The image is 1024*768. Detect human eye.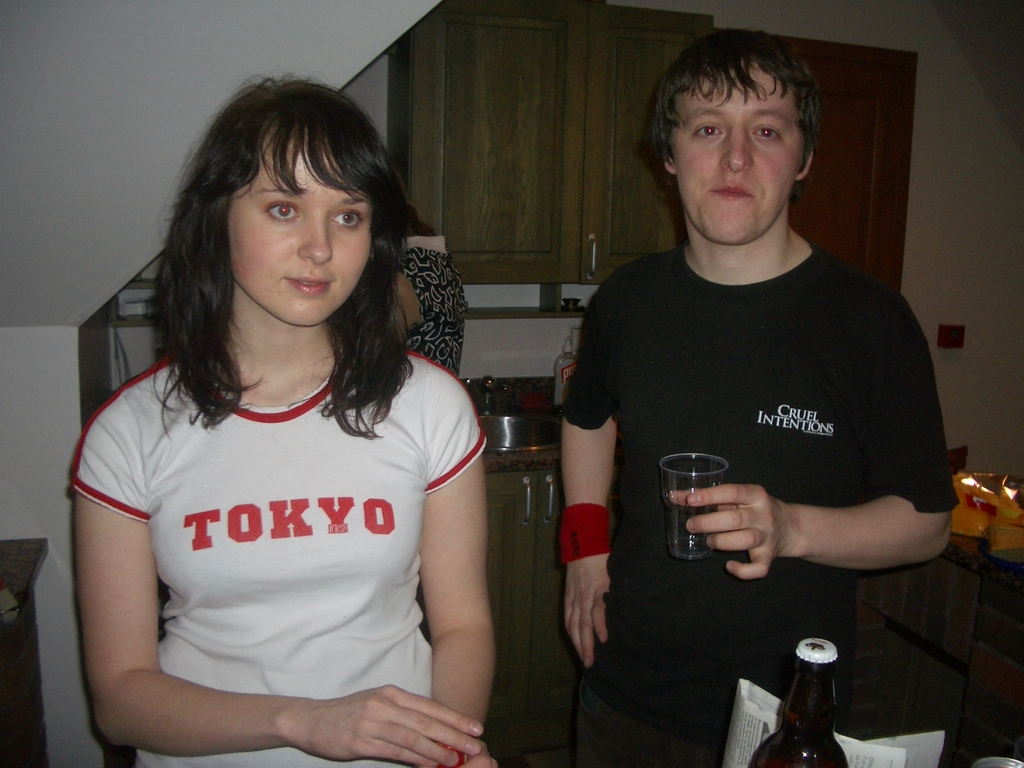
Detection: Rect(259, 195, 300, 229).
